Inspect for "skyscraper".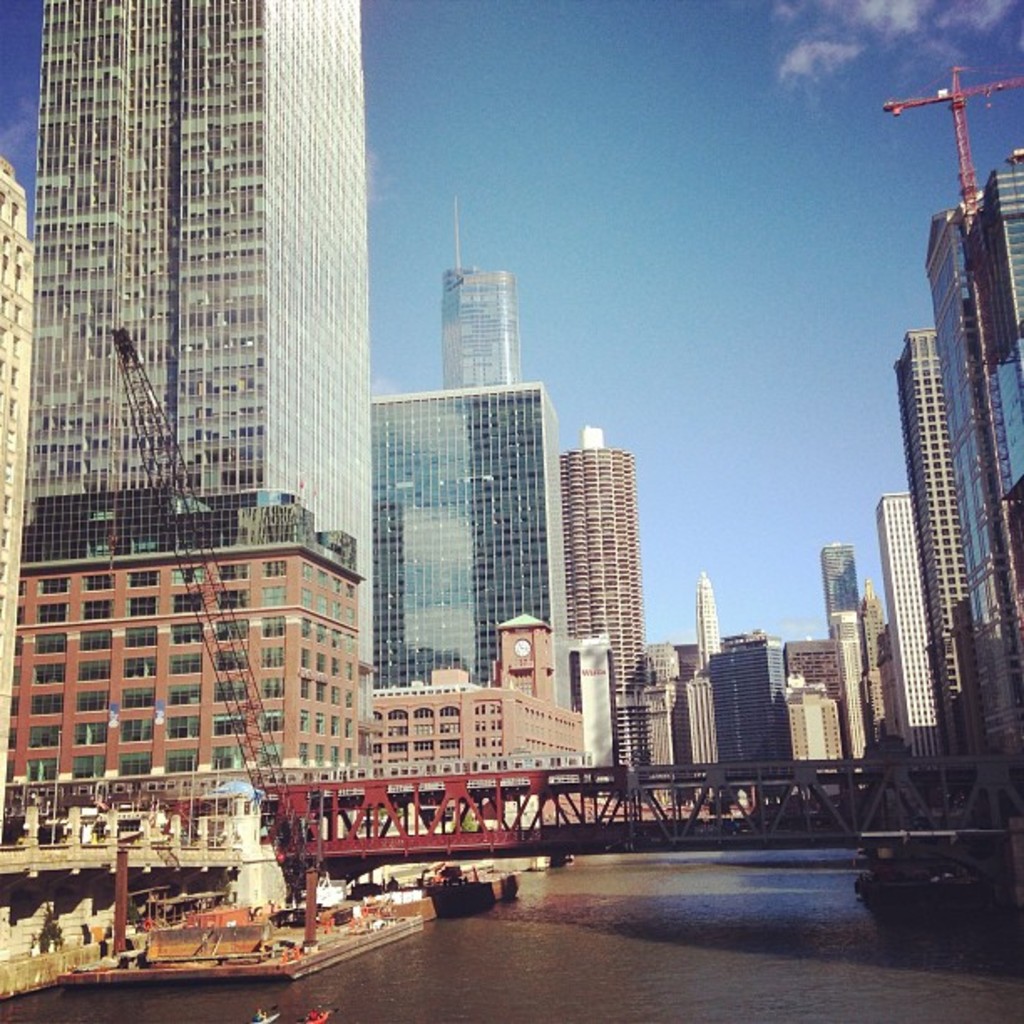
Inspection: [x1=23, y1=0, x2=378, y2=736].
